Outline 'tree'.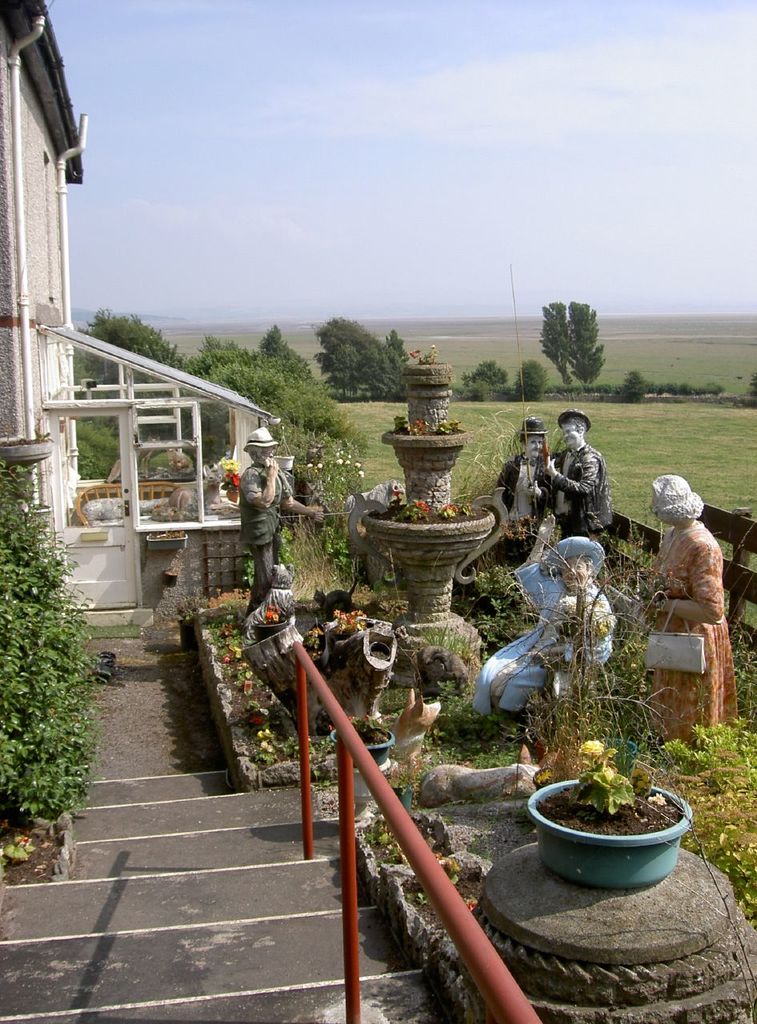
Outline: box=[0, 470, 102, 829].
